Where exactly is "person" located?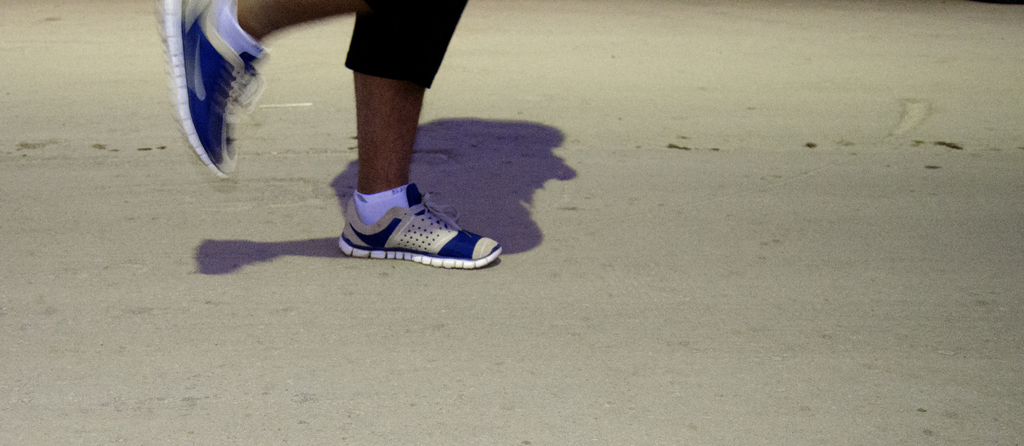
Its bounding box is left=162, top=0, right=500, bottom=276.
